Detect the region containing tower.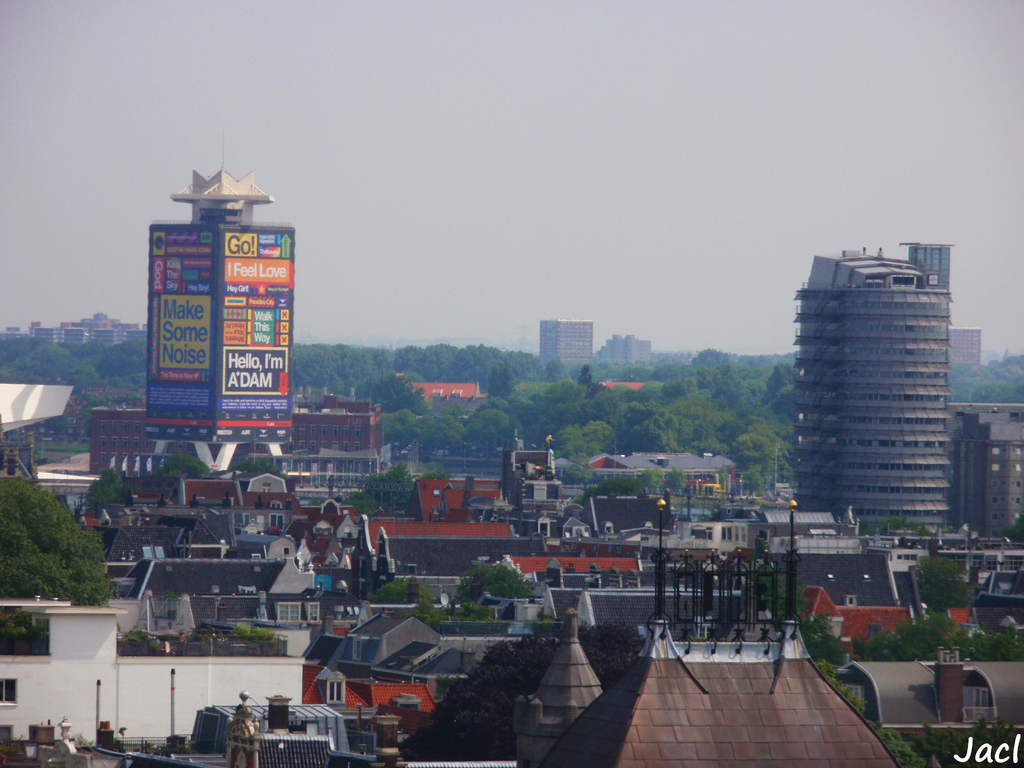
(543, 319, 598, 376).
